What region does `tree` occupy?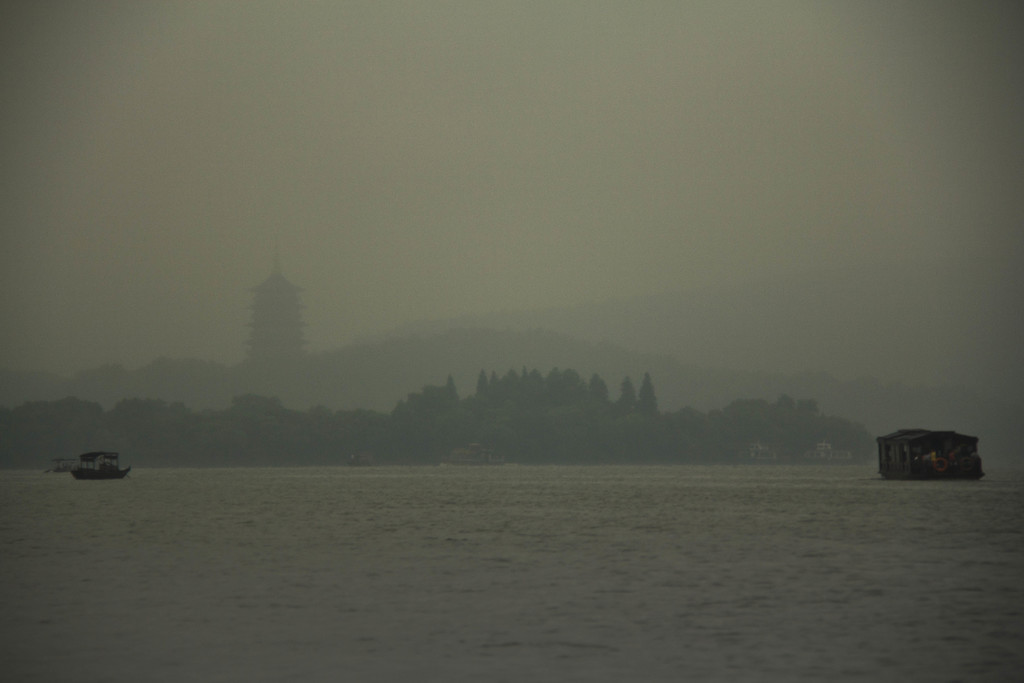
[227, 267, 312, 377].
